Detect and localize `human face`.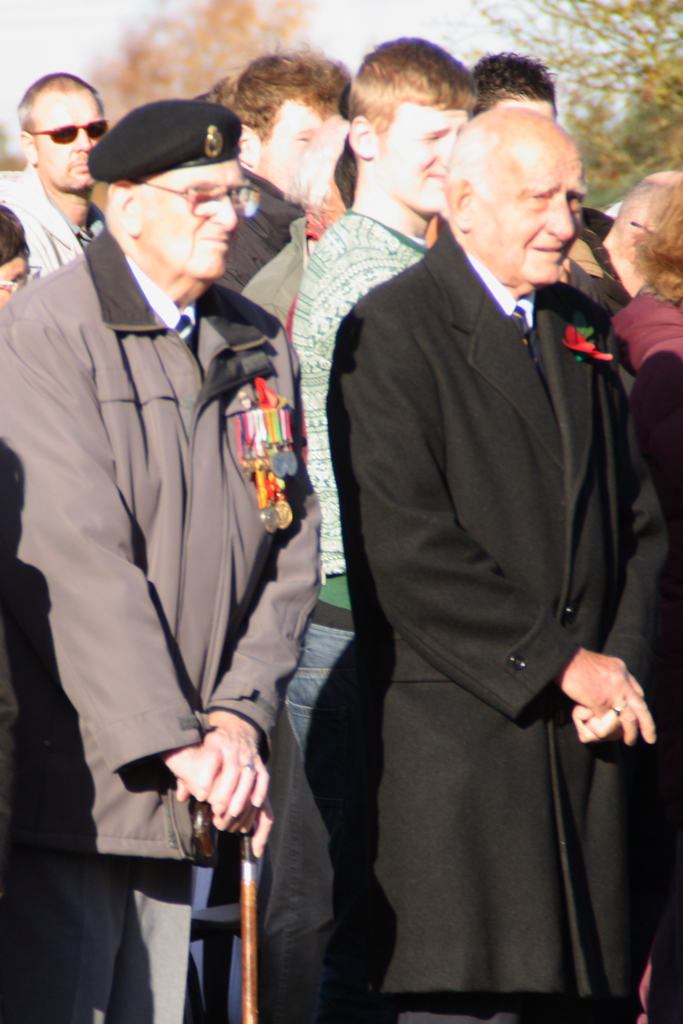
Localized at bbox(475, 147, 588, 285).
